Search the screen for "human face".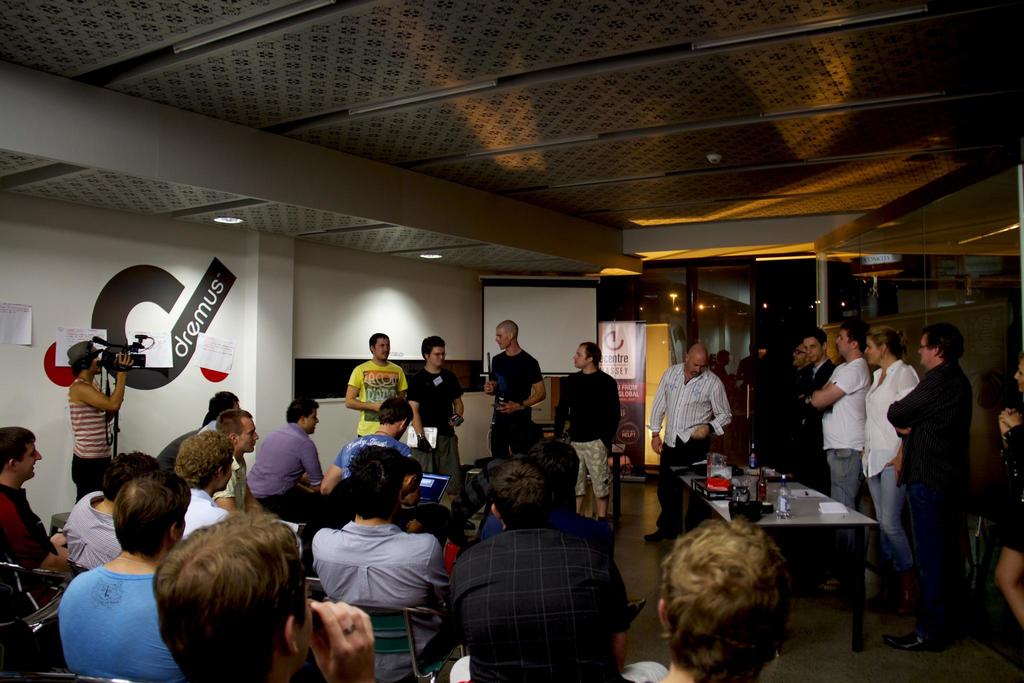
Found at {"x1": 575, "y1": 347, "x2": 587, "y2": 371}.
